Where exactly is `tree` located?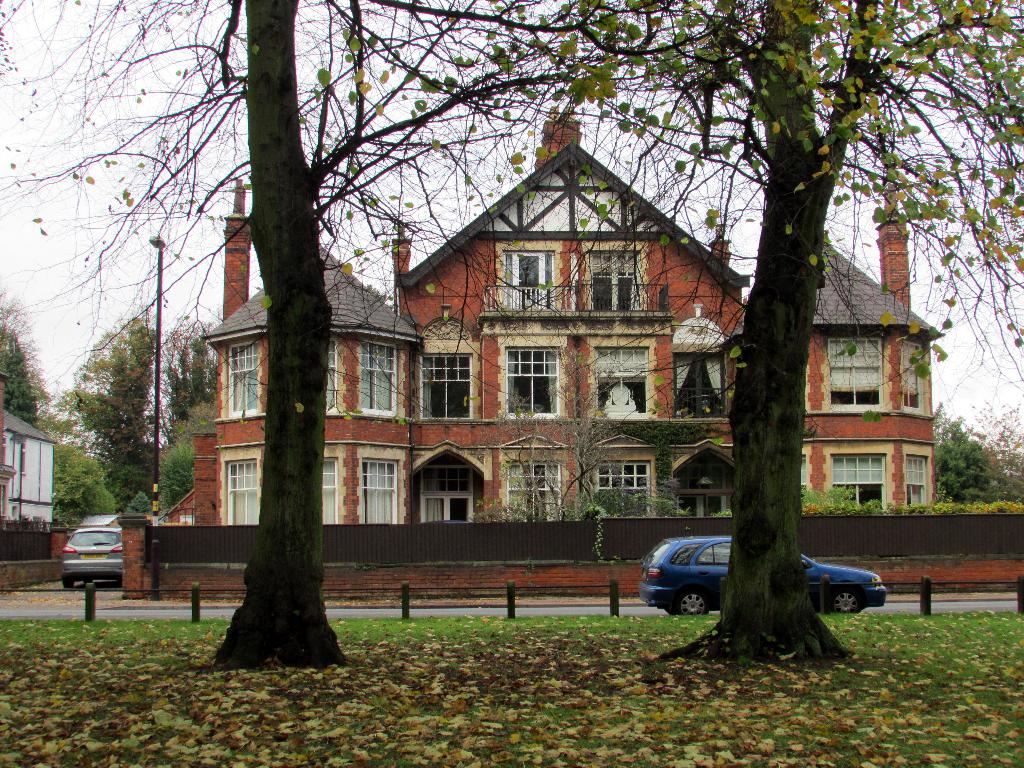
Its bounding box is bbox=(0, 300, 49, 426).
